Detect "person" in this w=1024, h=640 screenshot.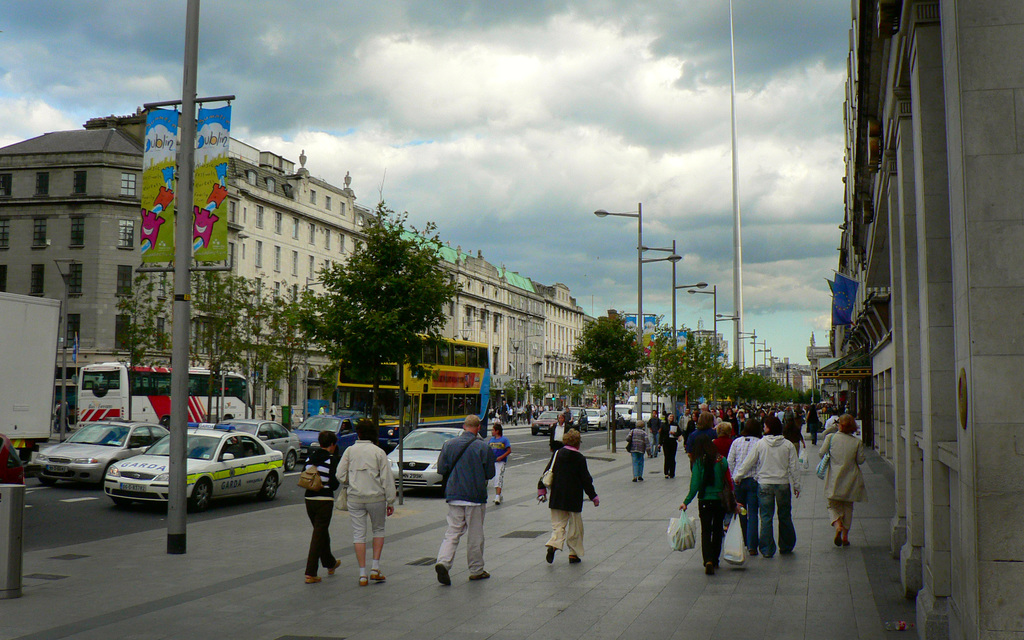
Detection: 331/418/398/587.
